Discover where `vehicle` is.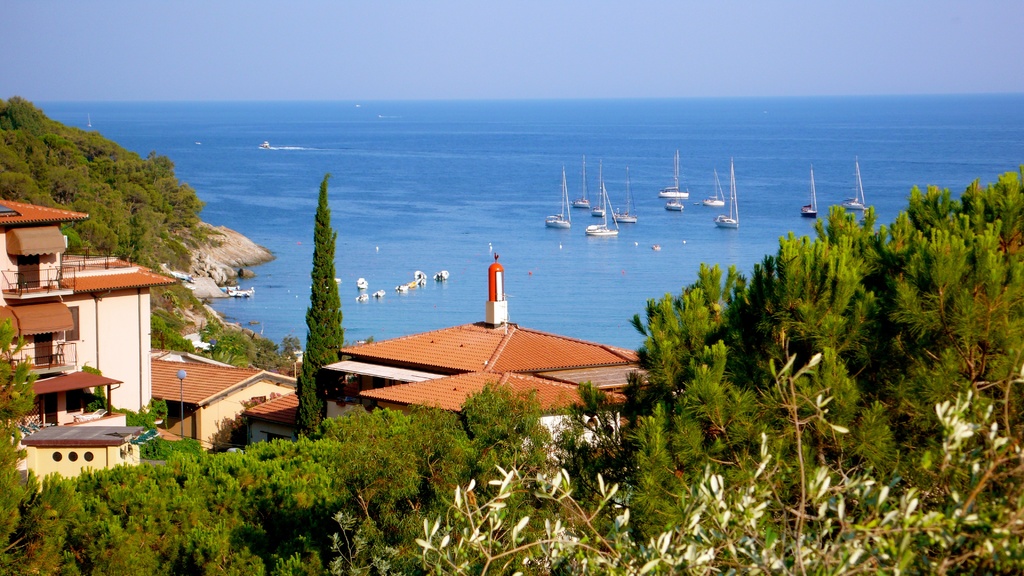
Discovered at <bbox>593, 155, 607, 214</bbox>.
